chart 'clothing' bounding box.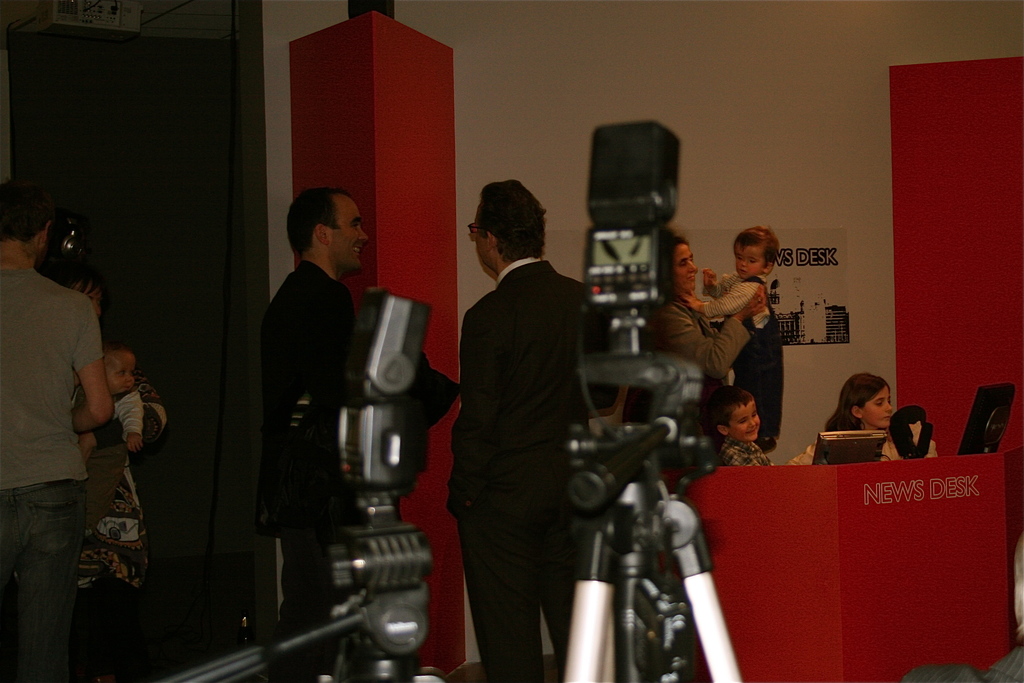
Charted: bbox(787, 428, 901, 472).
